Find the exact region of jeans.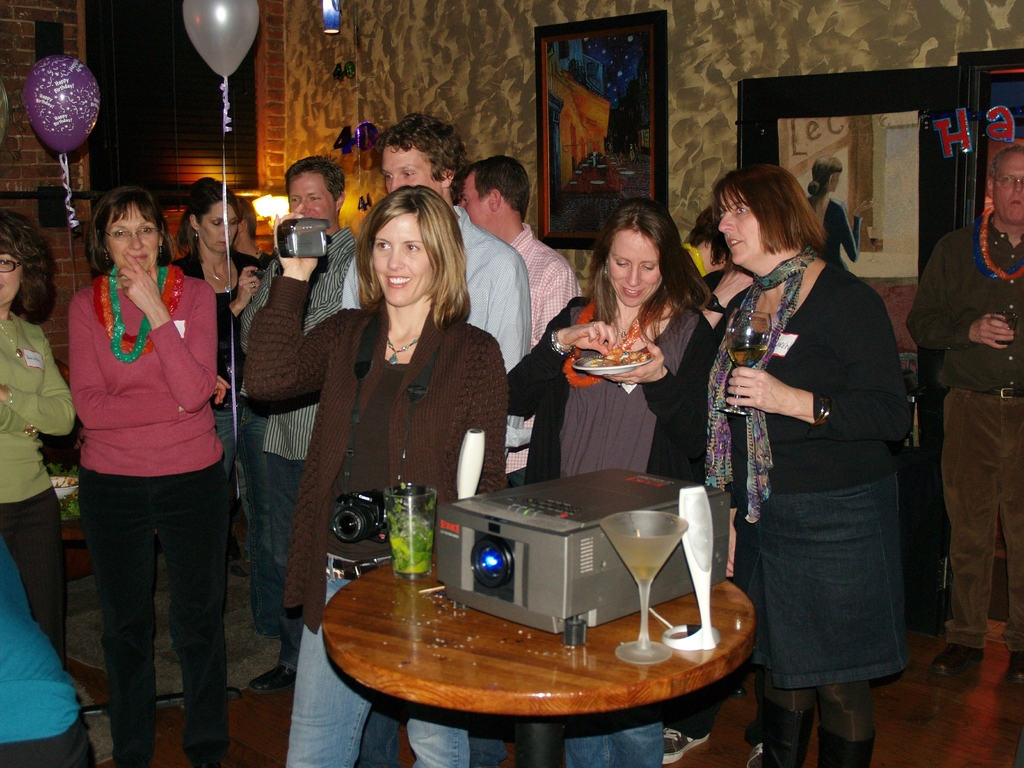
Exact region: [left=268, top=454, right=305, bottom=675].
